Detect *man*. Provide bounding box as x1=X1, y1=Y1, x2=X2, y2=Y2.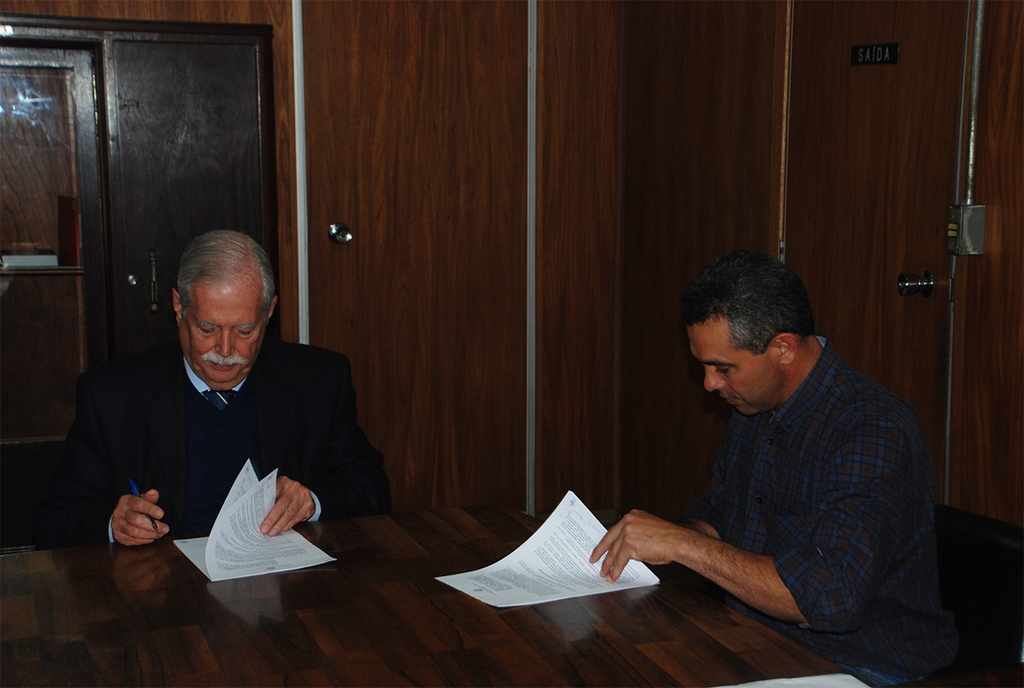
x1=596, y1=269, x2=951, y2=664.
